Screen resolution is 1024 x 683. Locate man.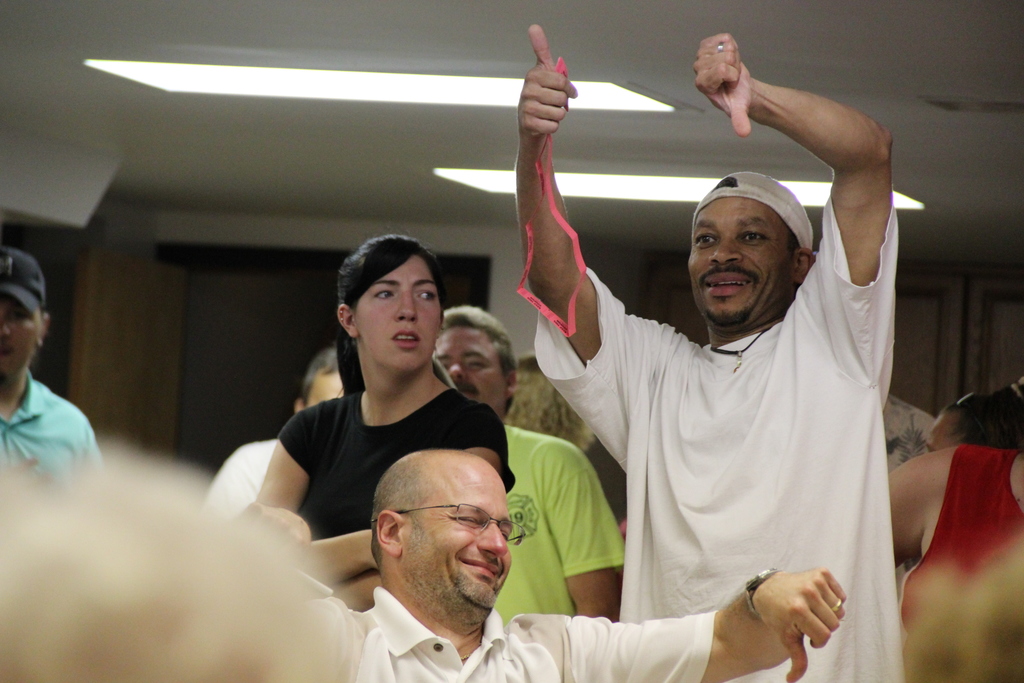
x1=264 y1=447 x2=845 y2=682.
